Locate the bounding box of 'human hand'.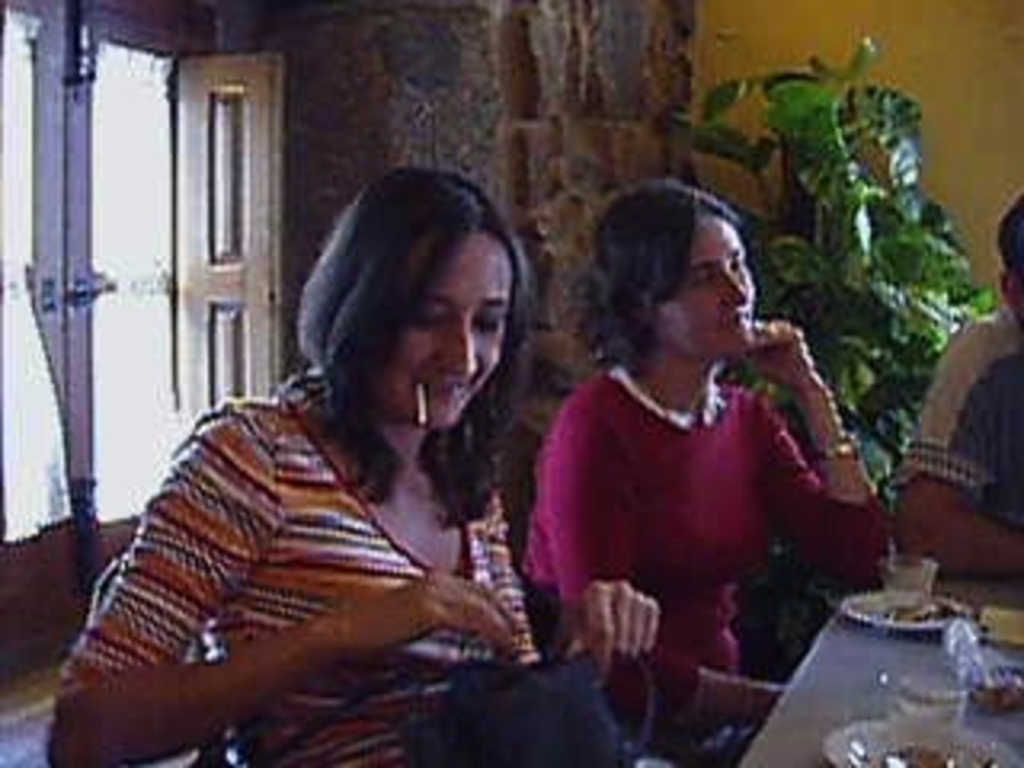
Bounding box: (x1=547, y1=573, x2=662, y2=691).
